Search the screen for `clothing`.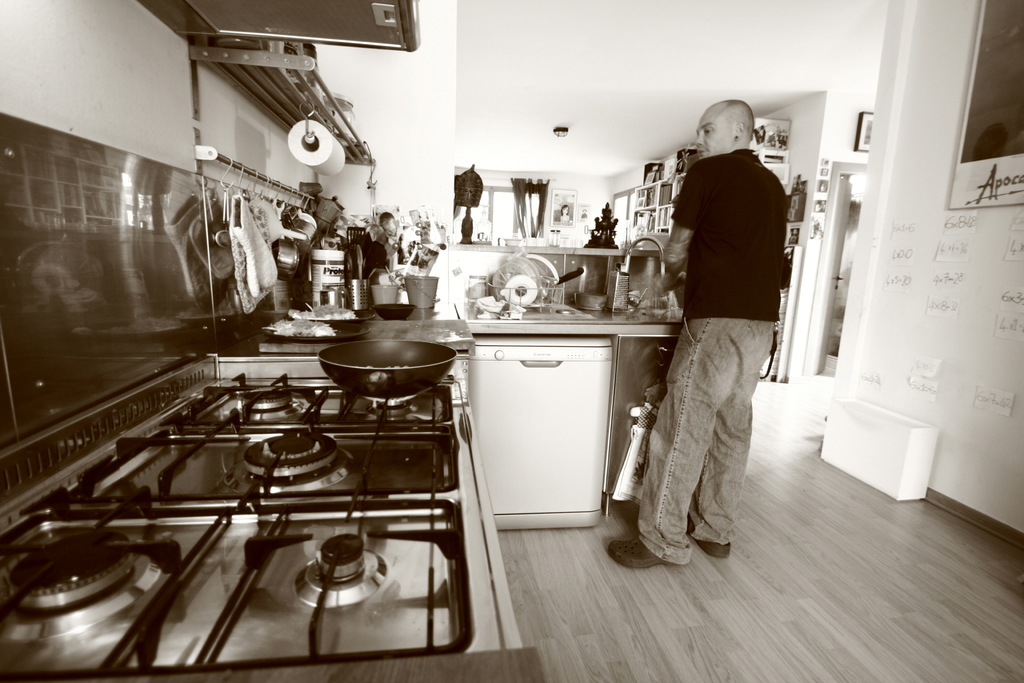
Found at [660, 102, 803, 566].
